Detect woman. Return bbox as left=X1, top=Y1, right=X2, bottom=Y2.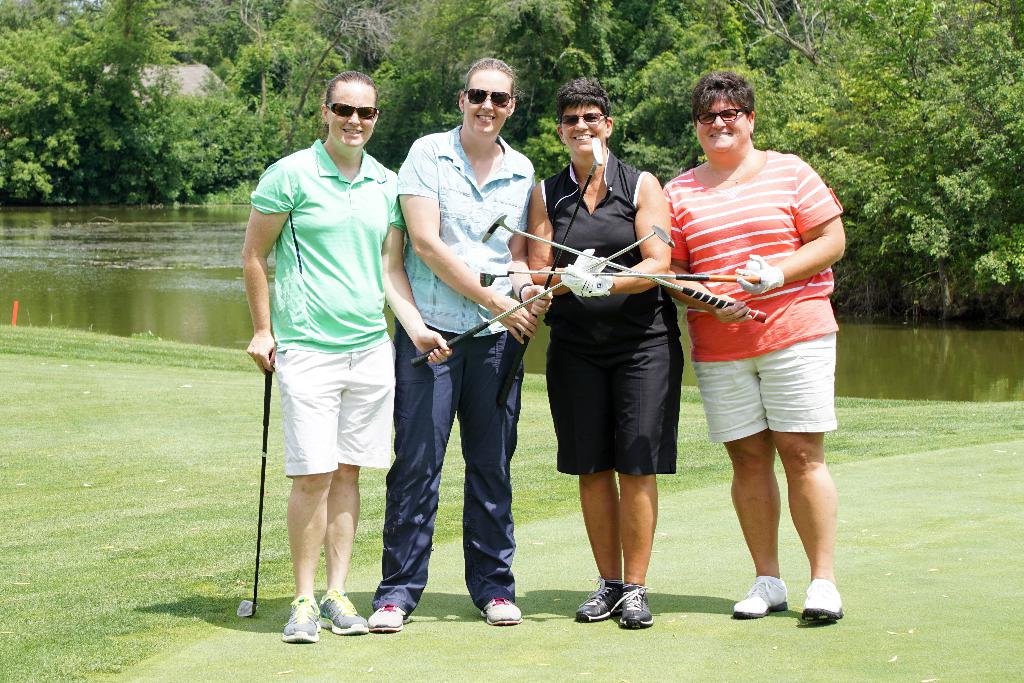
left=364, top=57, right=542, bottom=638.
